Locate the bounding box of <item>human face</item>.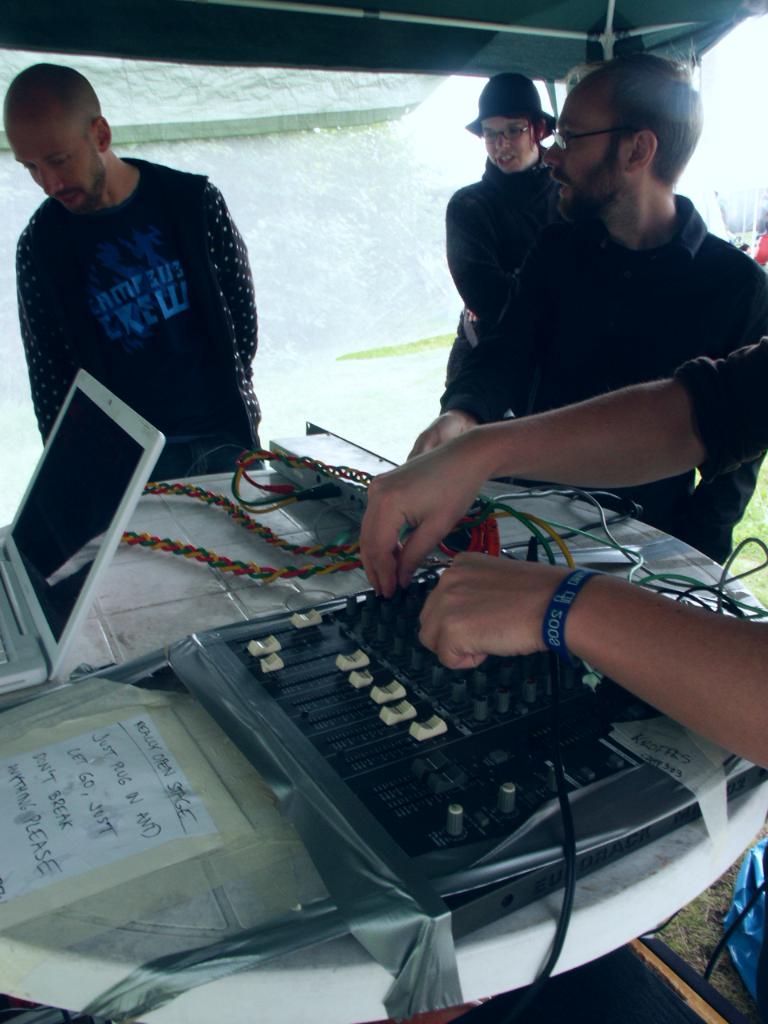
Bounding box: left=483, top=116, right=536, bottom=172.
